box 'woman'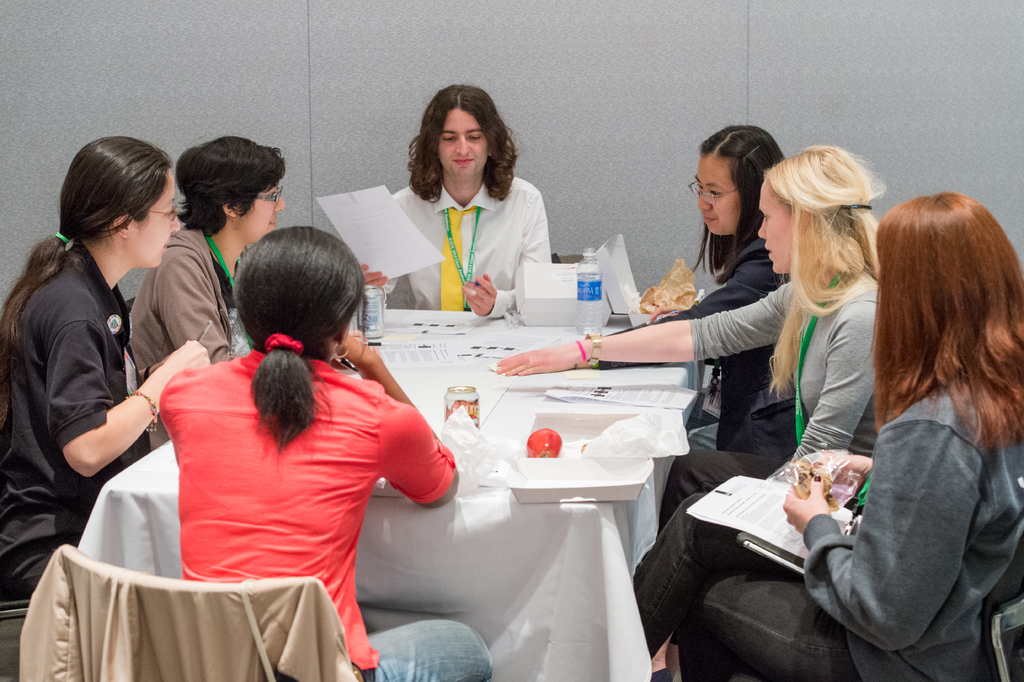
Rect(627, 193, 1023, 681)
